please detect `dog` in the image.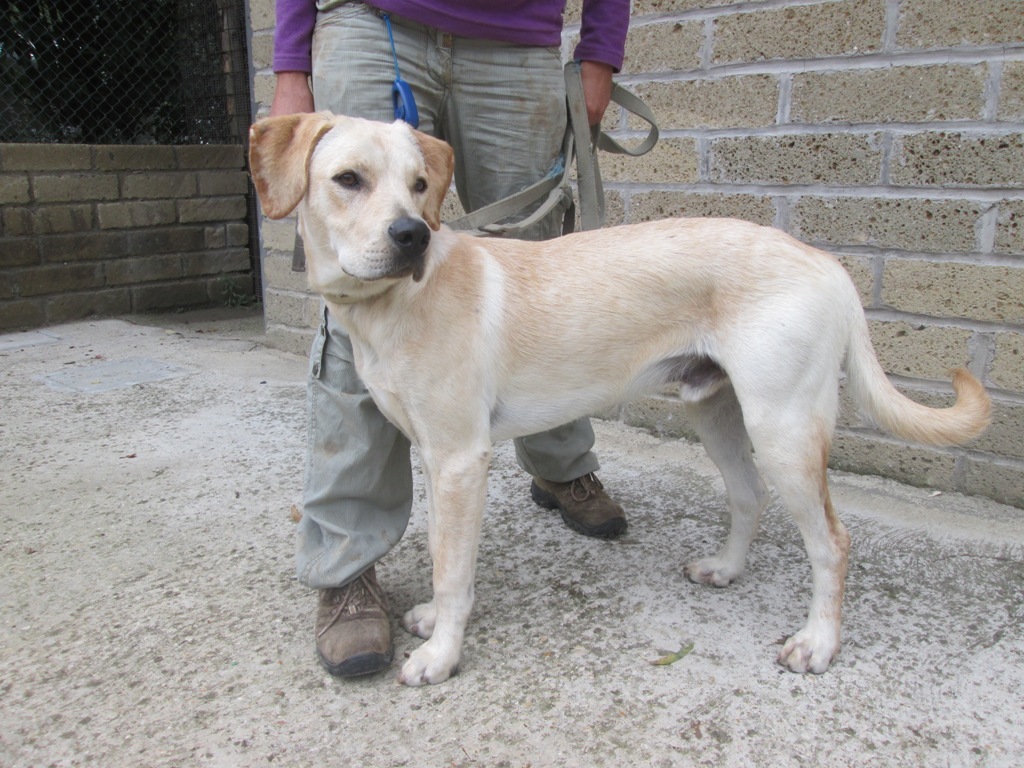
bbox=[246, 105, 996, 689].
